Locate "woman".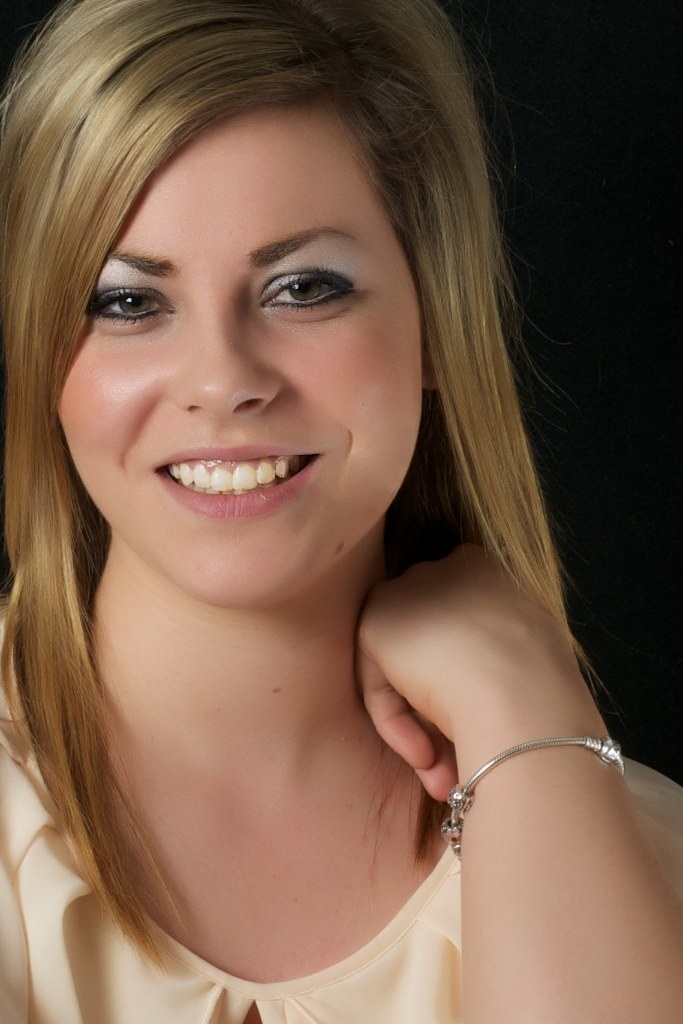
Bounding box: crop(0, 42, 653, 1015).
